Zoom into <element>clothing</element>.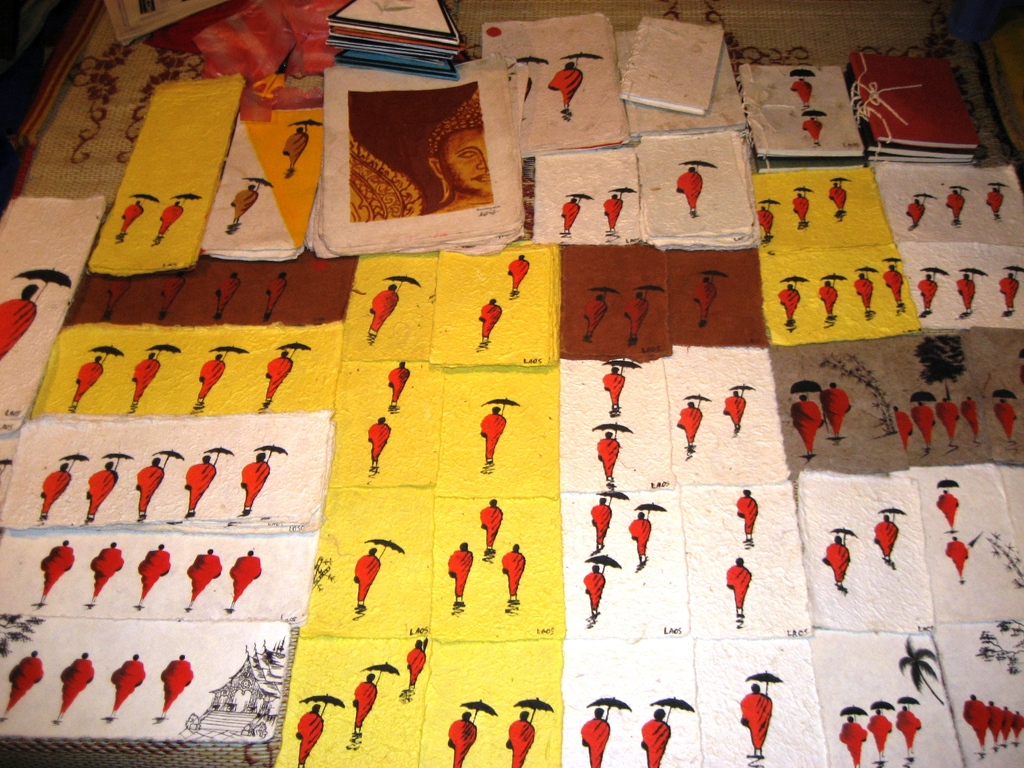
Zoom target: (x1=588, y1=509, x2=613, y2=536).
